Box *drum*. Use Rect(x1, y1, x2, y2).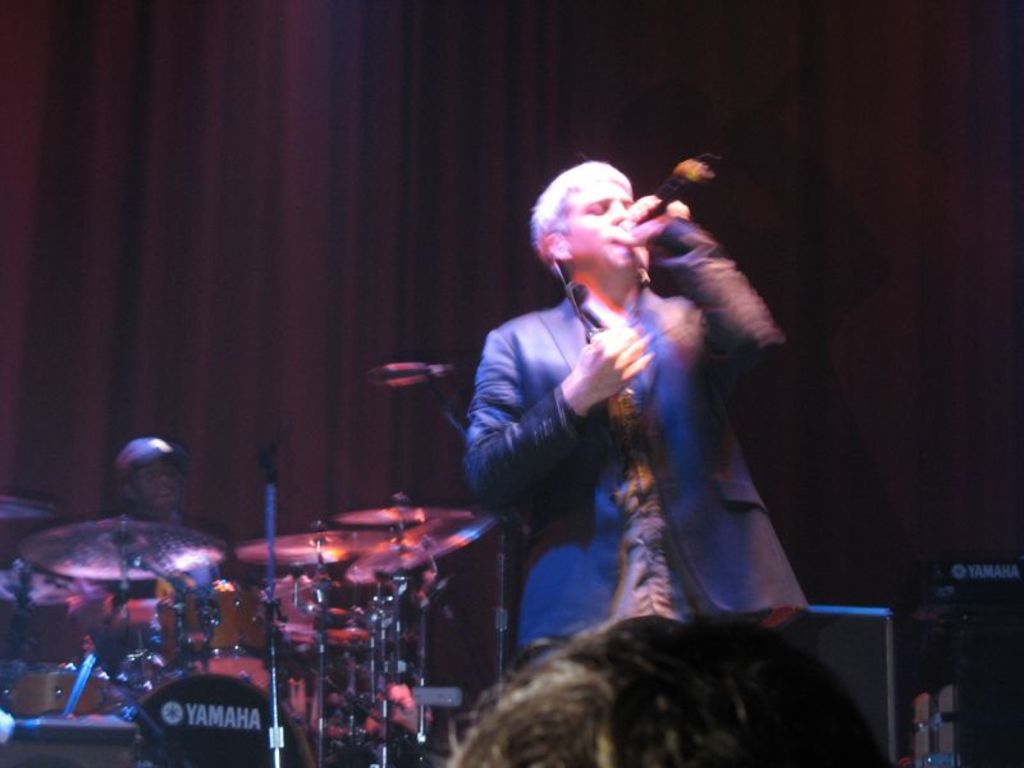
Rect(1, 664, 136, 767).
